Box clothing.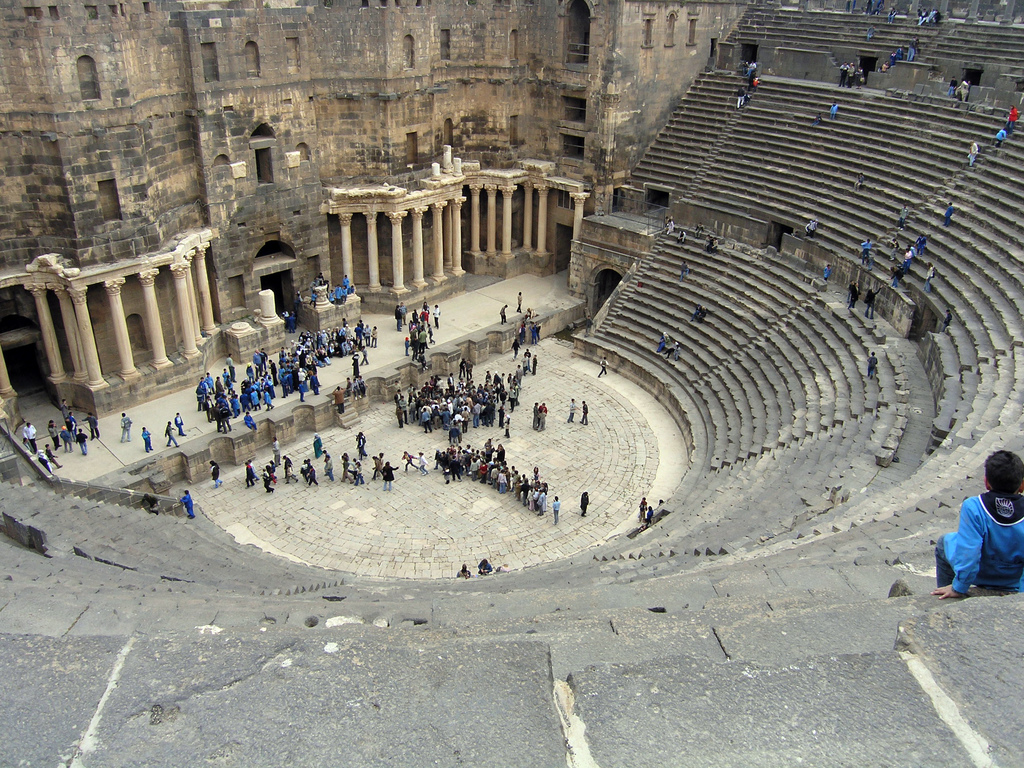
x1=81, y1=418, x2=99, y2=436.
